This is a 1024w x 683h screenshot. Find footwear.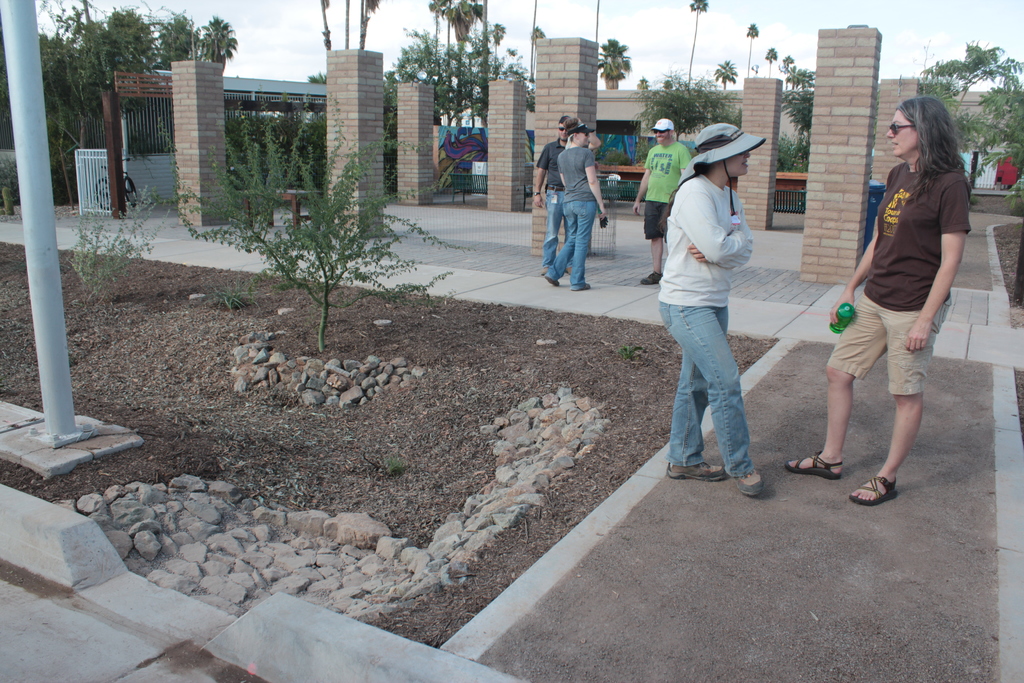
Bounding box: 669, 459, 727, 483.
